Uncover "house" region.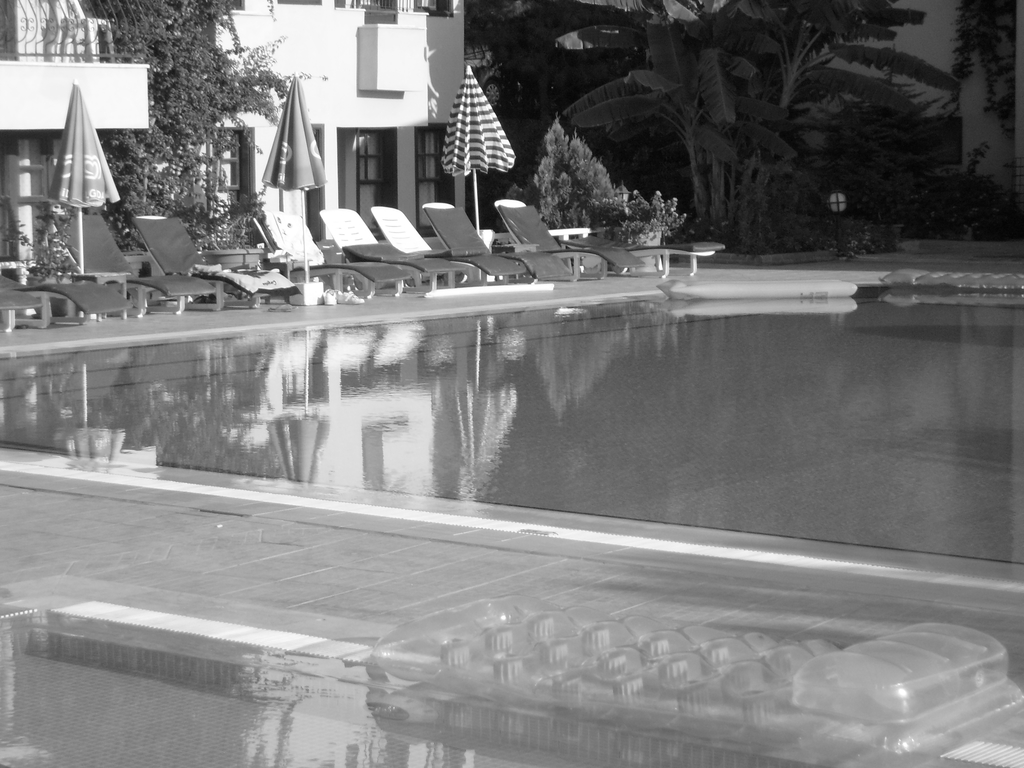
Uncovered: pyautogui.locateOnScreen(0, 0, 465, 328).
